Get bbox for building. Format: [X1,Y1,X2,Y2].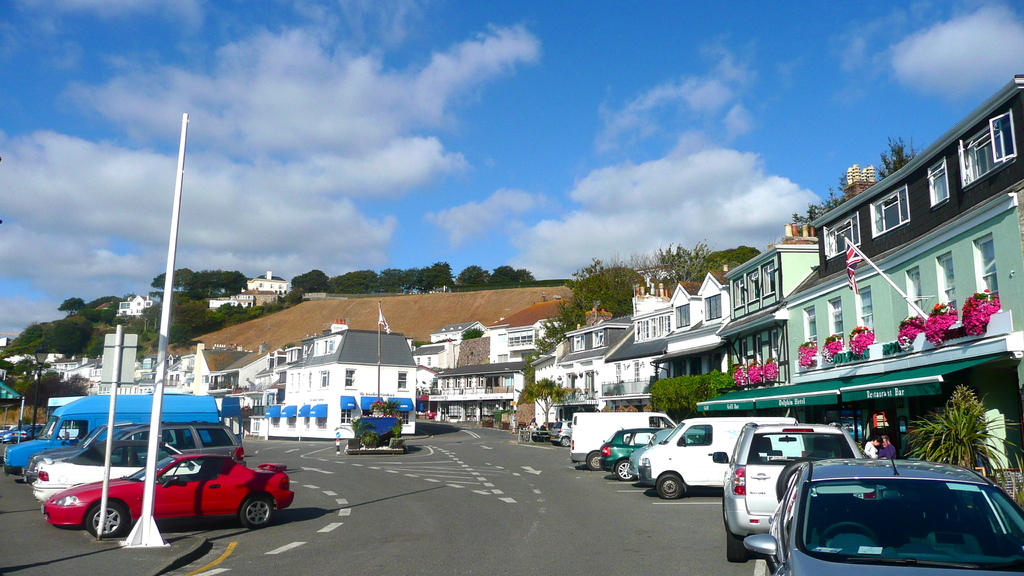
[116,296,152,317].
